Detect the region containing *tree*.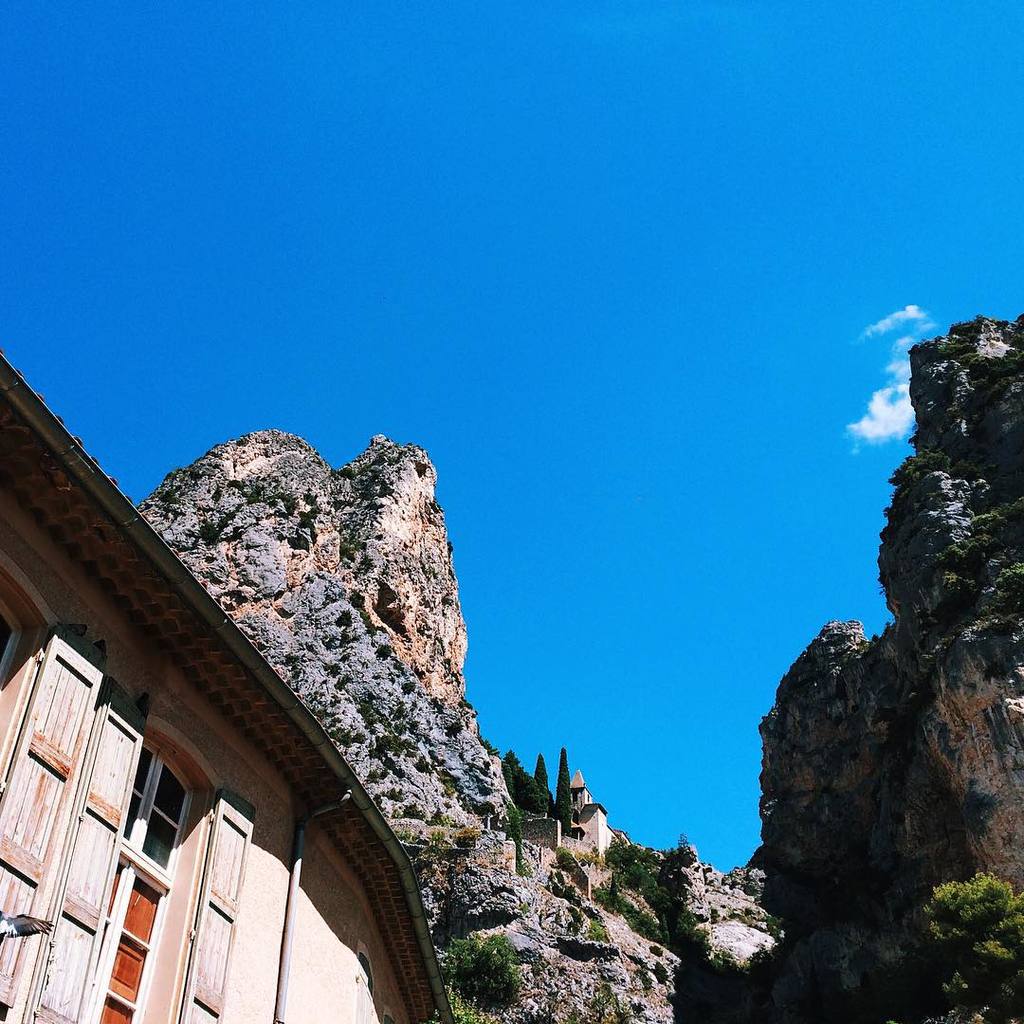
<bbox>547, 749, 576, 837</bbox>.
